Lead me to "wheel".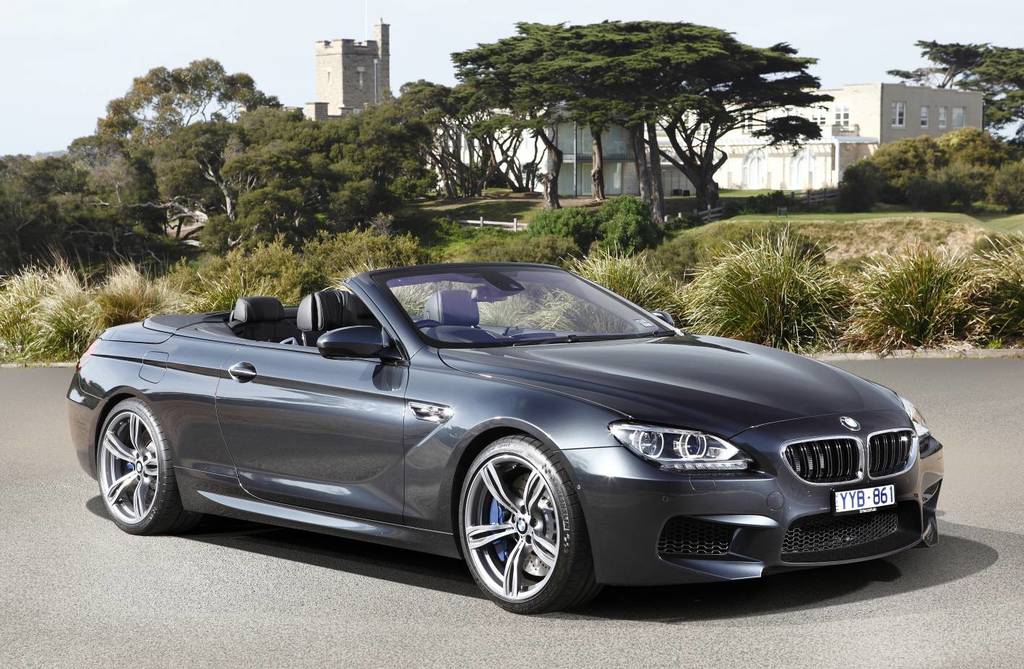
Lead to {"left": 414, "top": 319, "right": 446, "bottom": 329}.
